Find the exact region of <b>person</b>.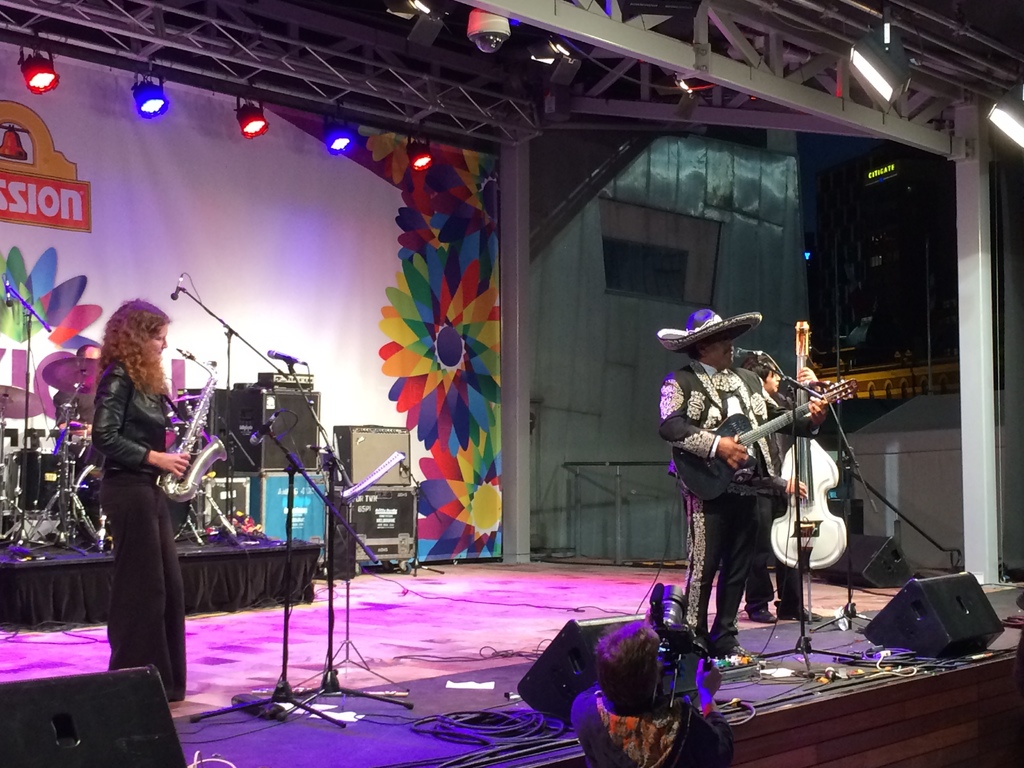
Exact region: BBox(662, 308, 830, 657).
